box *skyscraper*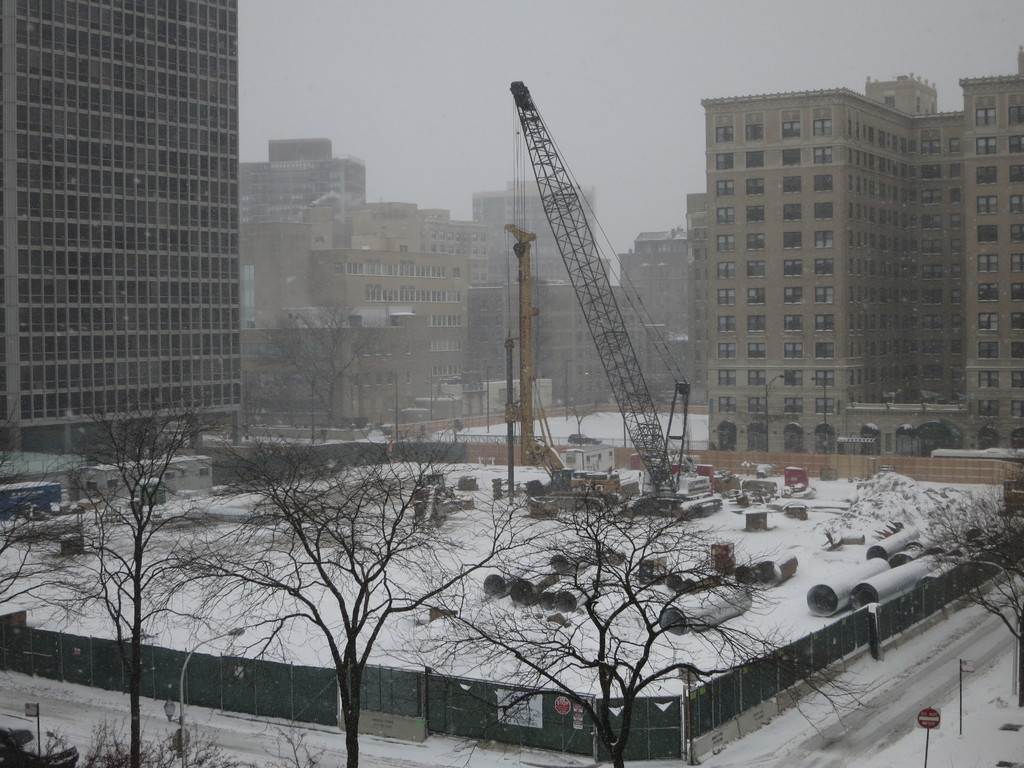
38/12/254/468
